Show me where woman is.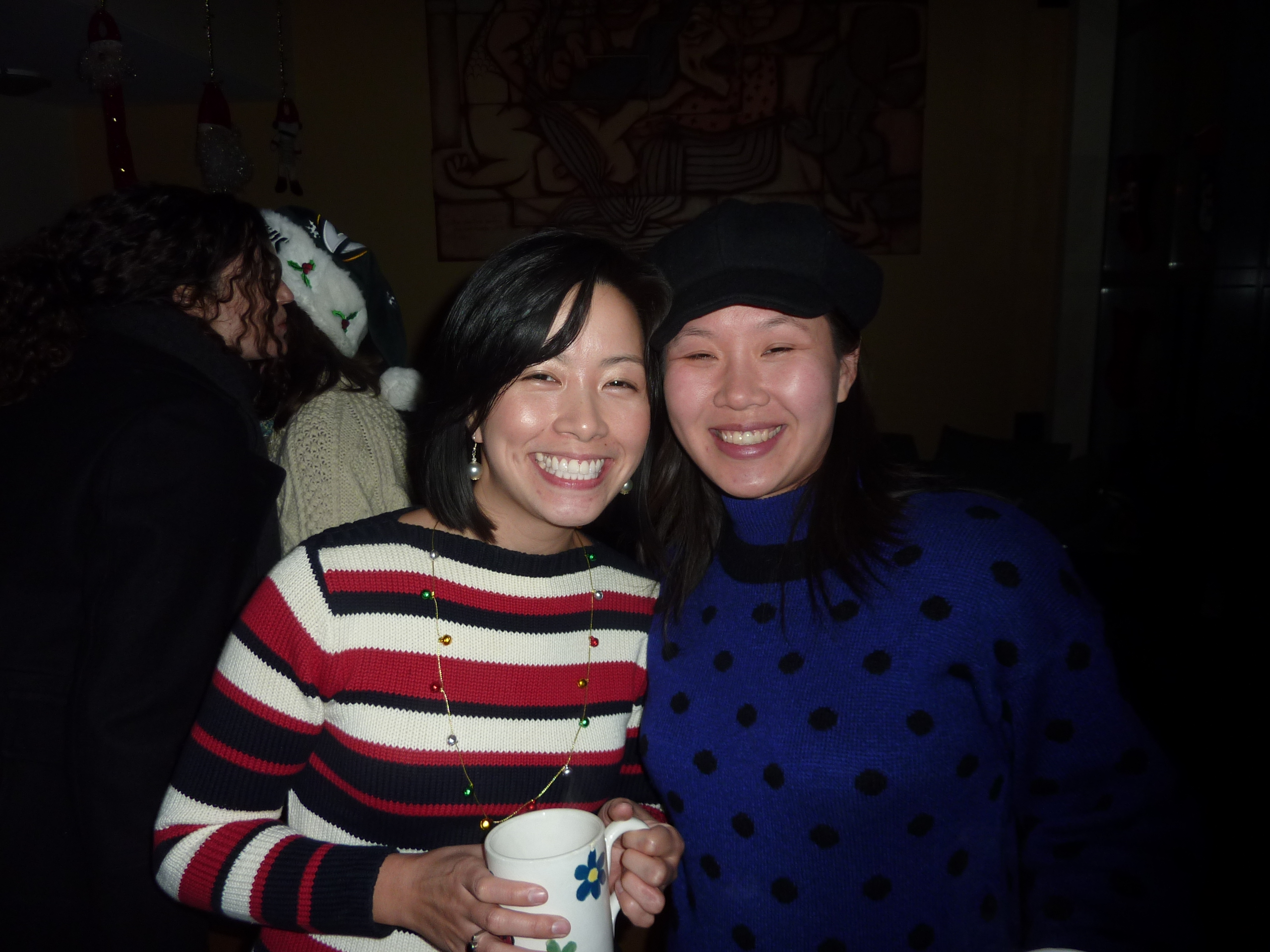
woman is at box=[90, 120, 363, 472].
